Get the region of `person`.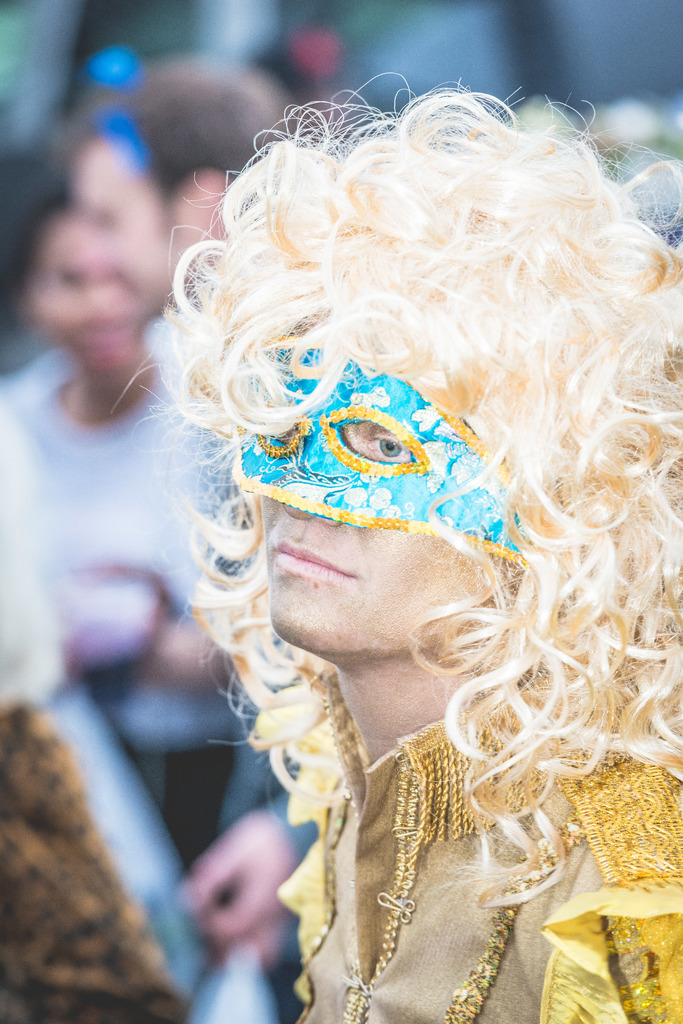
locate(0, 190, 246, 879).
